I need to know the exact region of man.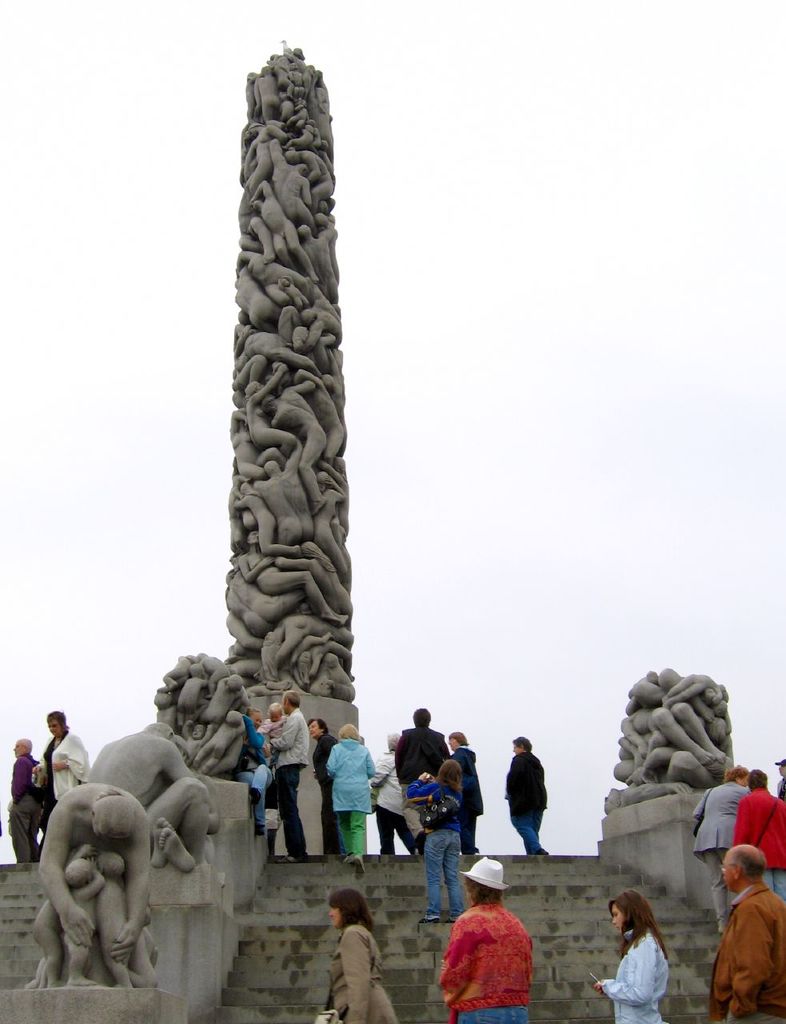
Region: x1=501 y1=738 x2=546 y2=854.
